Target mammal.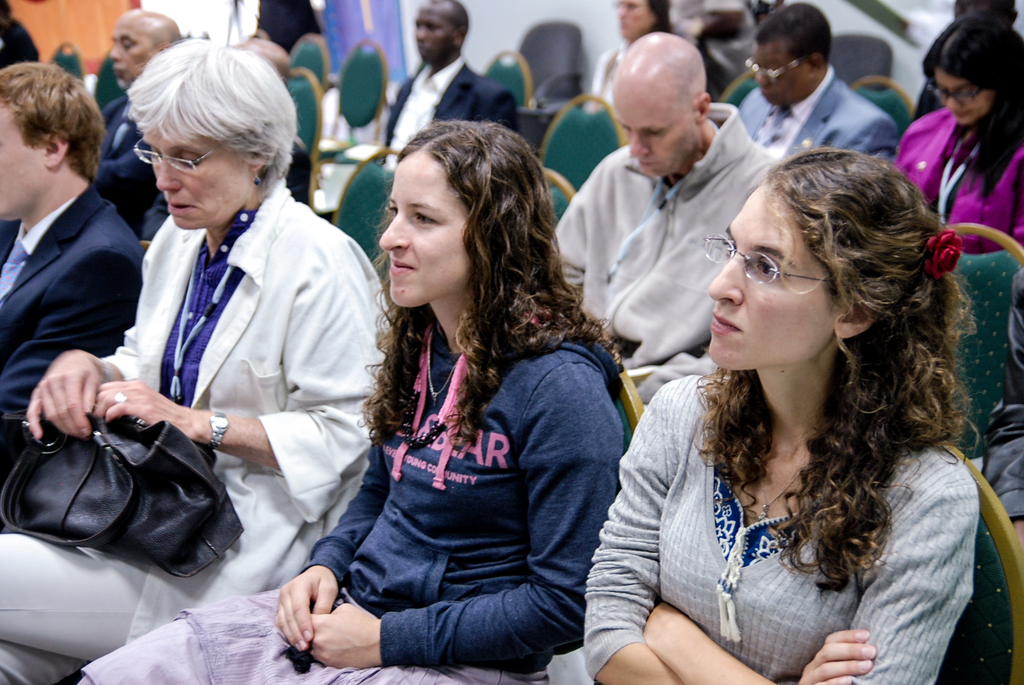
Target region: l=893, t=13, r=1023, b=255.
